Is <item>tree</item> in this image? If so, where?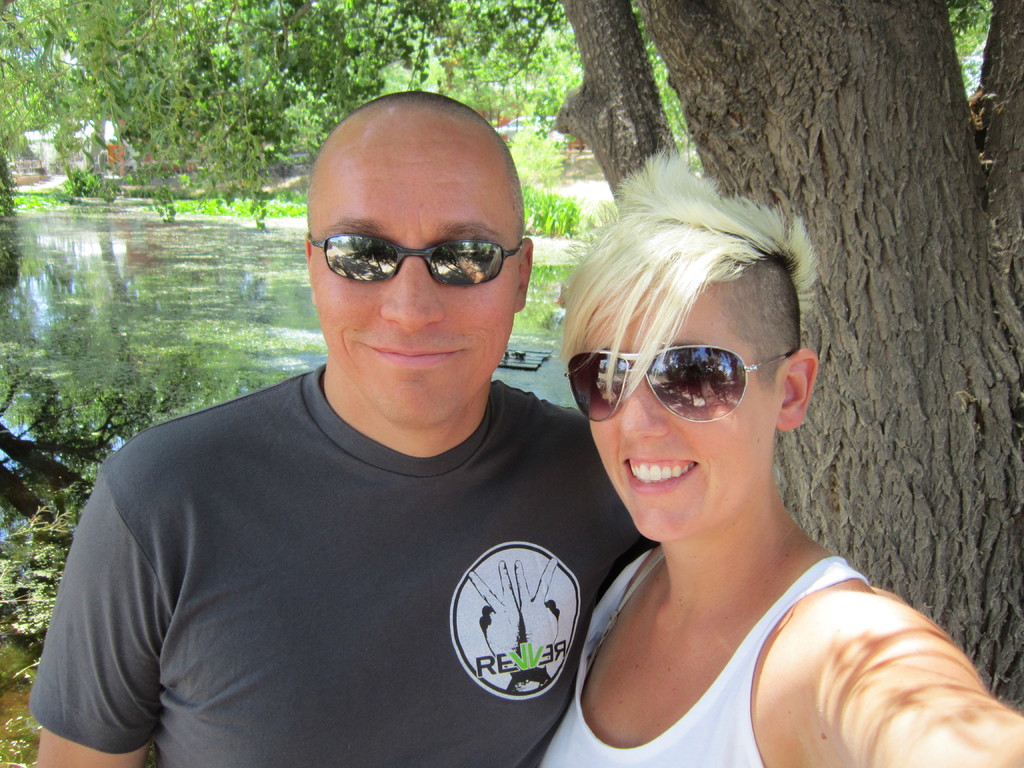
Yes, at 558 0 1023 712.
